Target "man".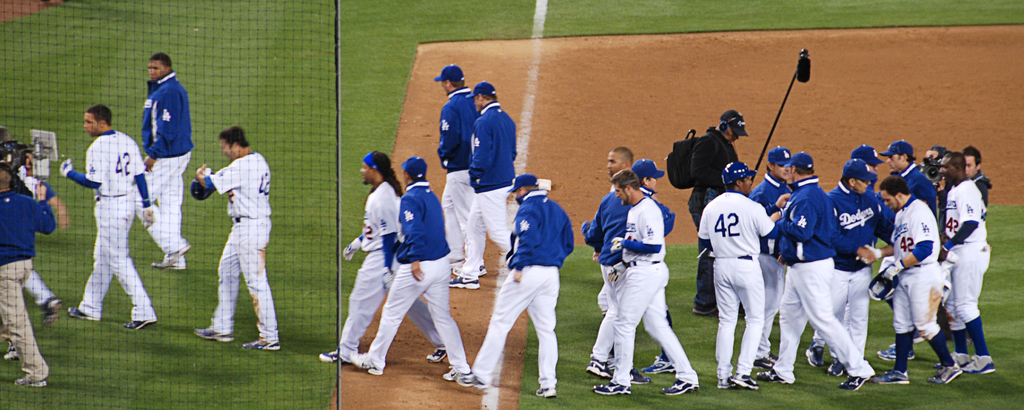
Target region: box=[319, 148, 445, 363].
